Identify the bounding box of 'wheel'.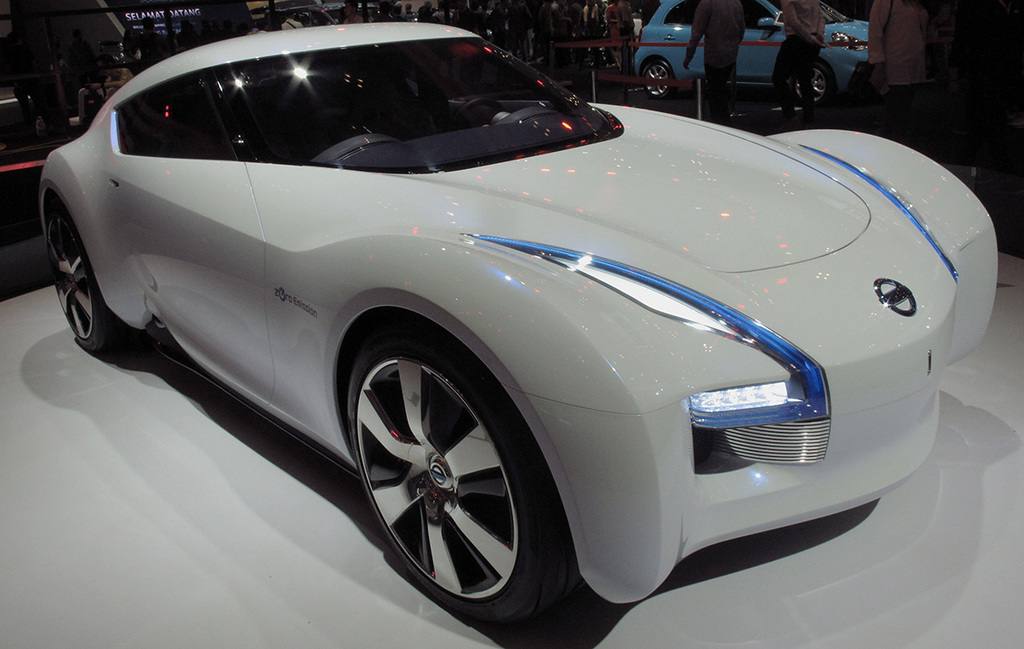
<region>792, 65, 829, 102</region>.
